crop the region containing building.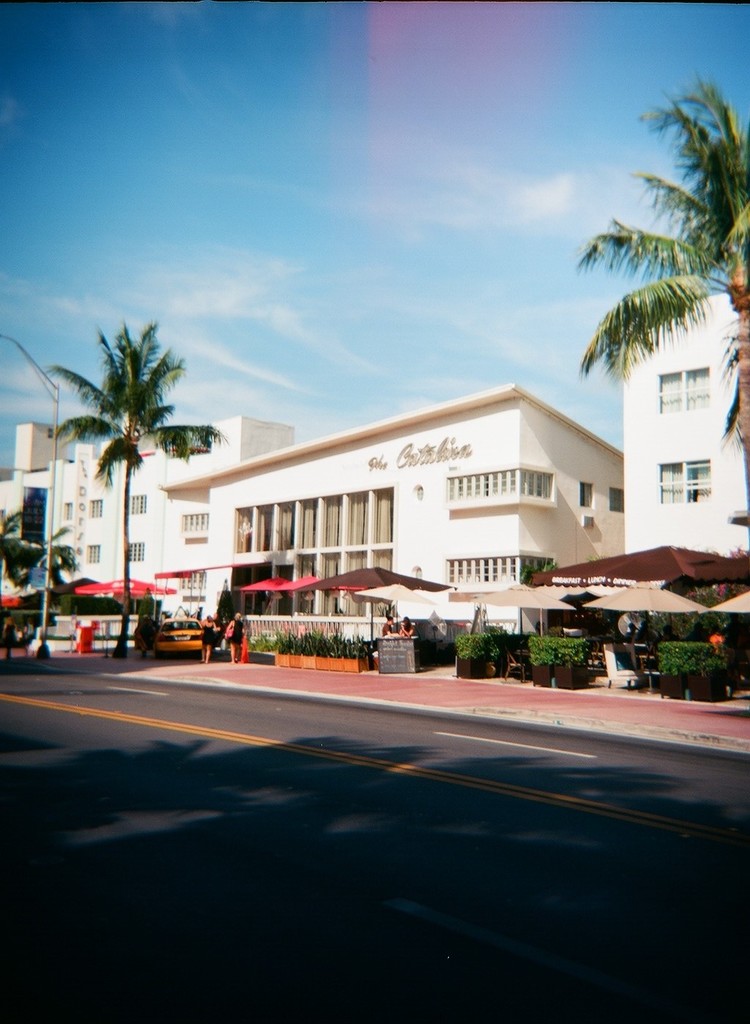
Crop region: [170, 374, 623, 640].
